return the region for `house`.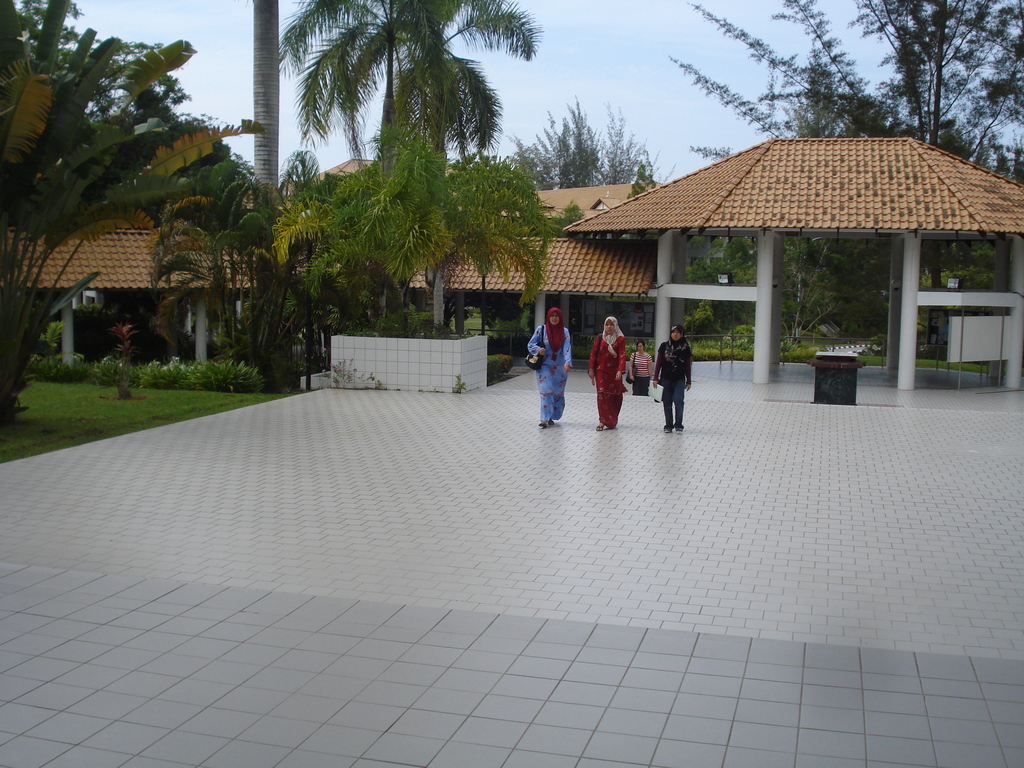
537:119:1023:399.
